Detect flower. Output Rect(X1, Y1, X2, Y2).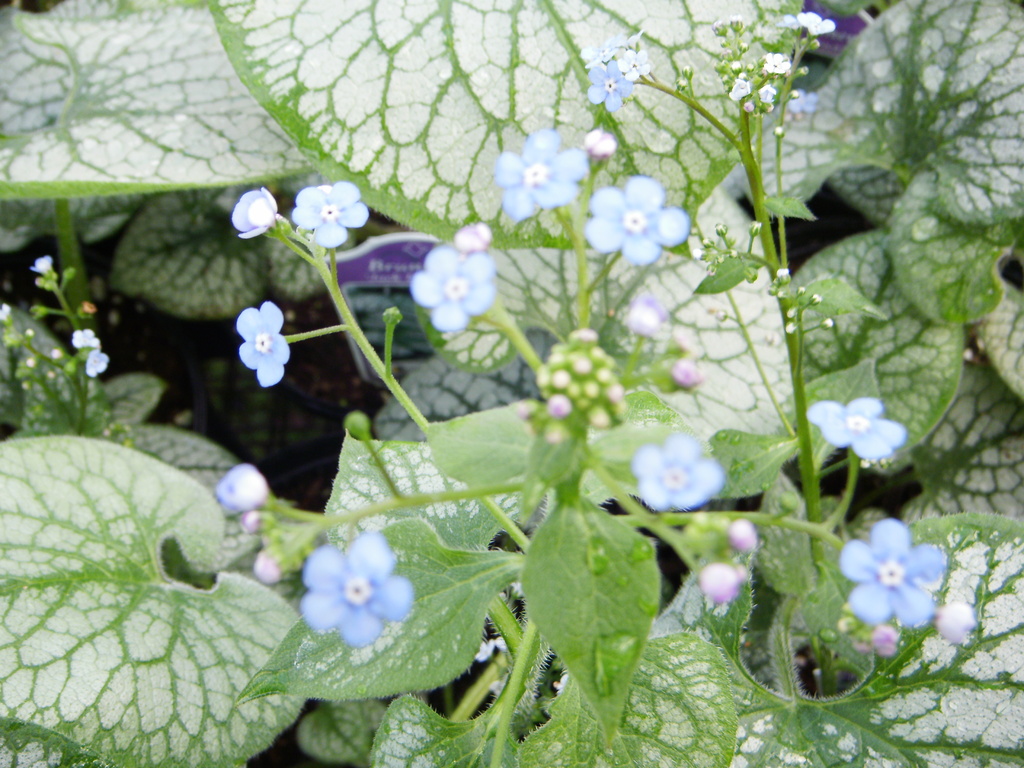
Rect(756, 80, 776, 105).
